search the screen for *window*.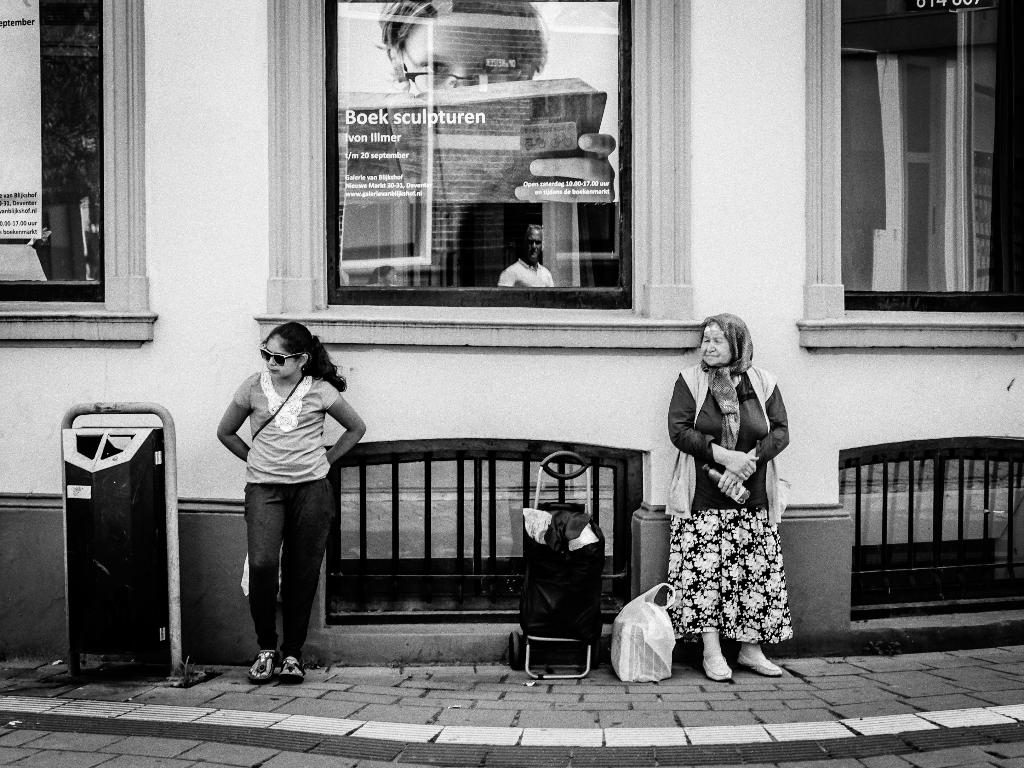
Found at select_region(833, 0, 1023, 323).
